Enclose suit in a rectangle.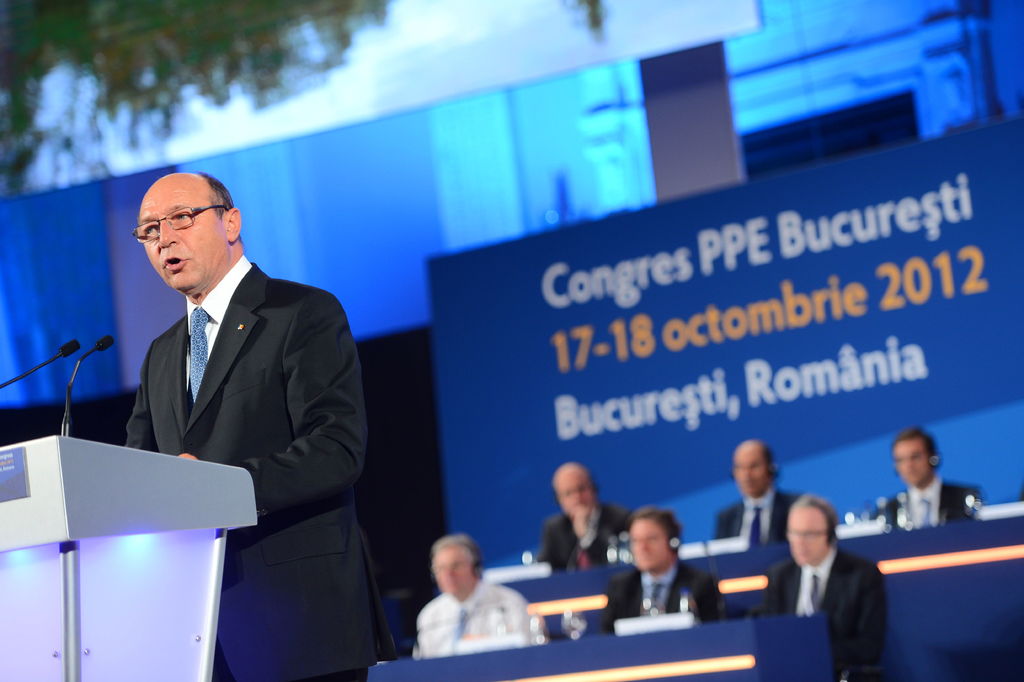
593 556 724 636.
